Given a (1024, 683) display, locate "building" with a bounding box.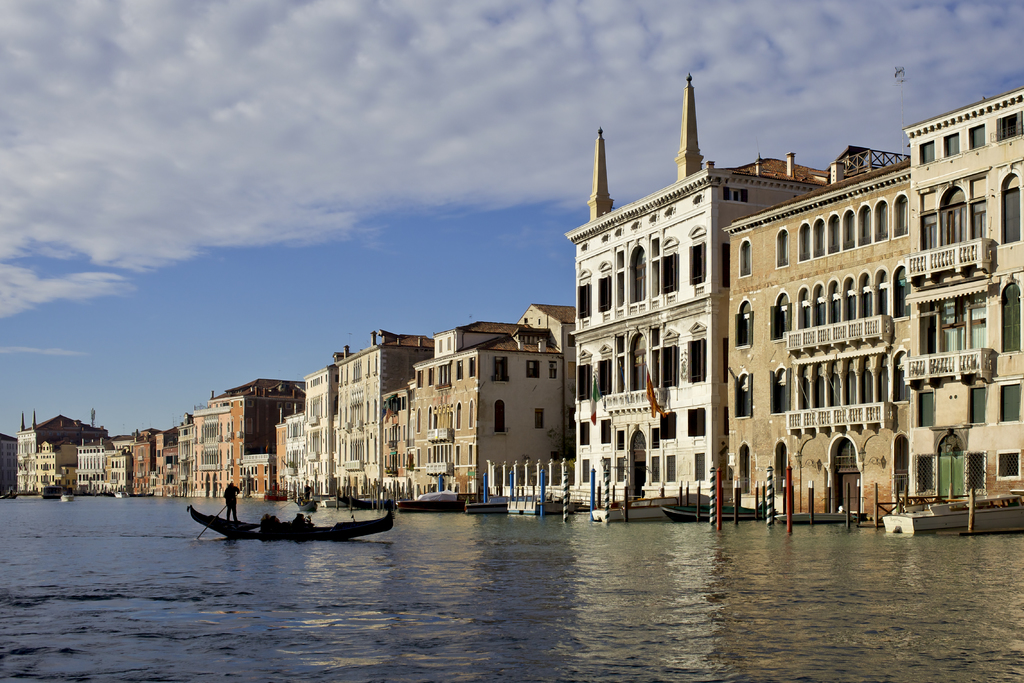
Located: locate(561, 75, 845, 507).
